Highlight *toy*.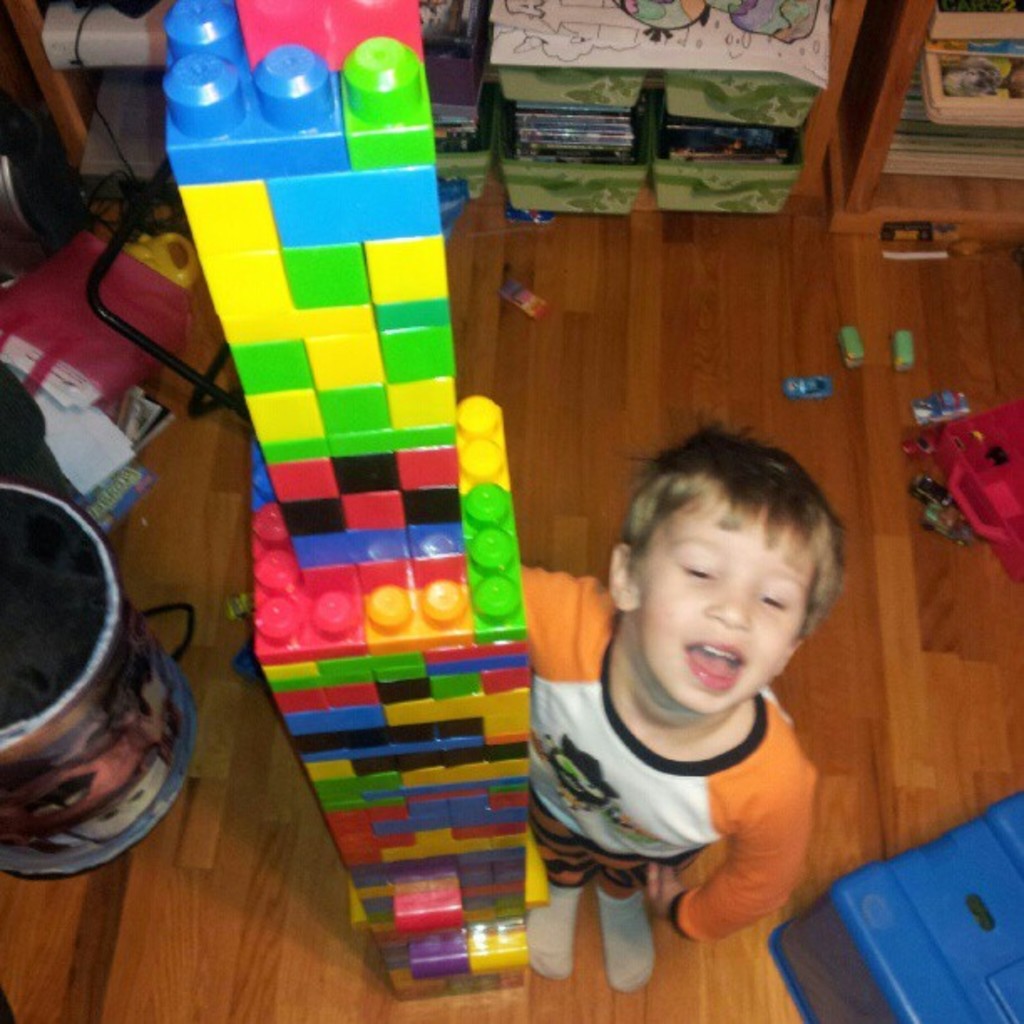
Highlighted region: crop(129, 231, 201, 288).
